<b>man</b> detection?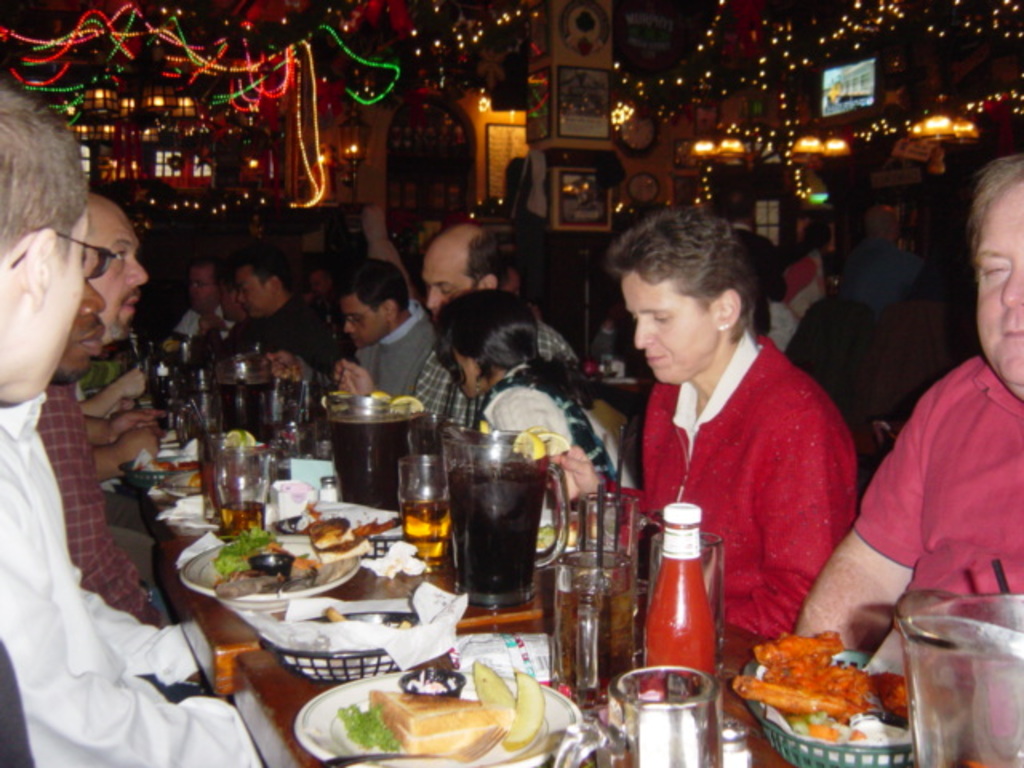
<region>570, 219, 869, 632</region>
